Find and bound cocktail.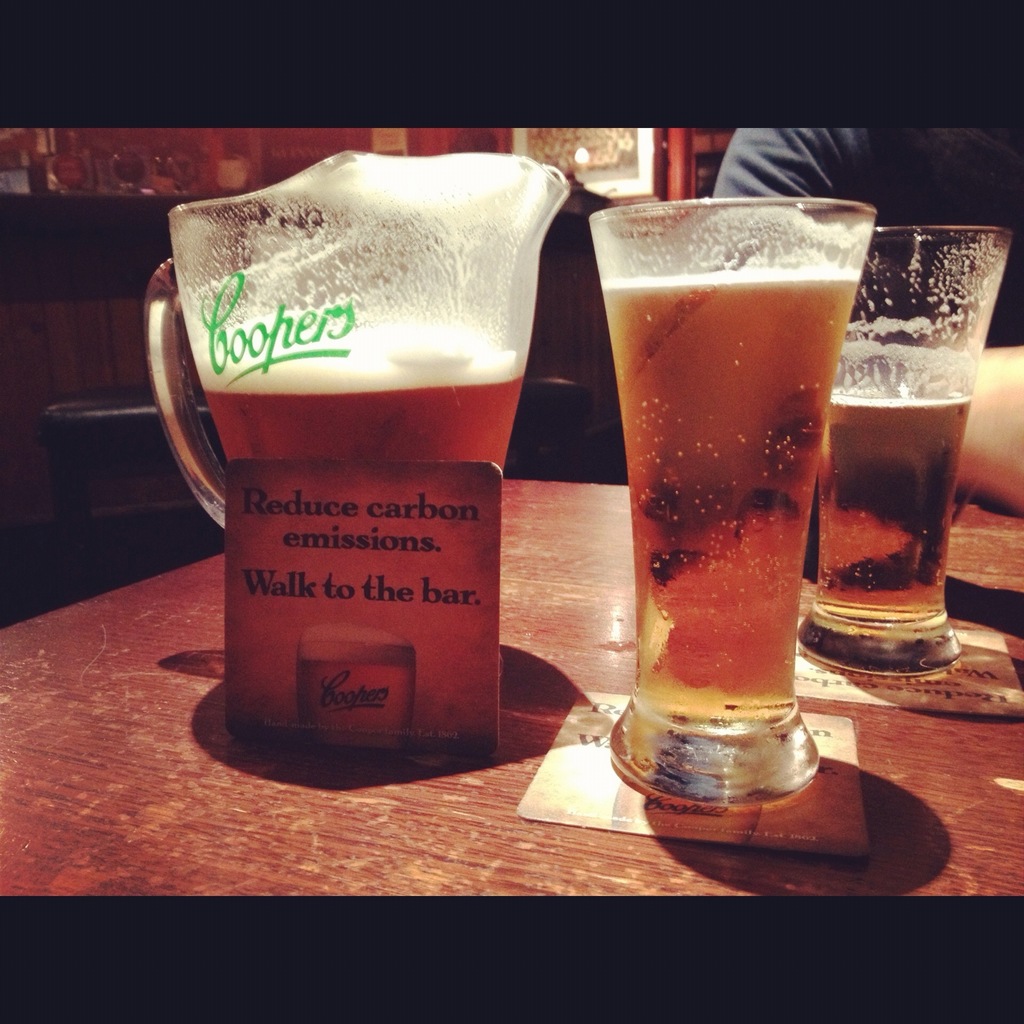
Bound: [x1=142, y1=145, x2=574, y2=758].
